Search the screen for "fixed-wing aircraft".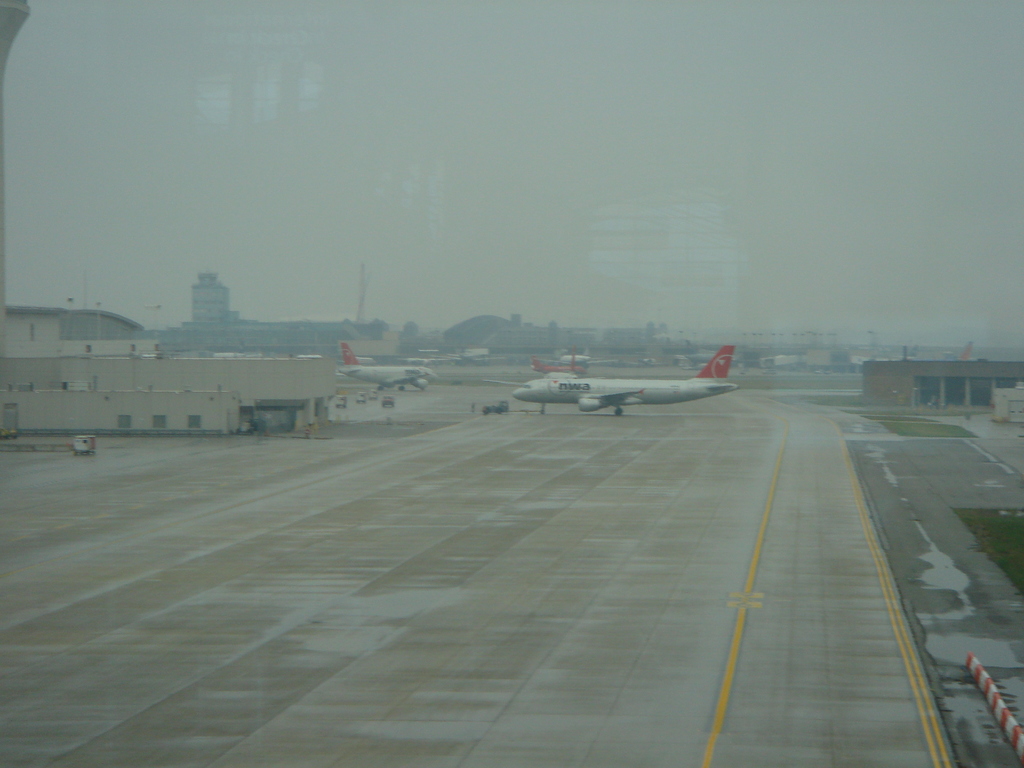
Found at [x1=335, y1=336, x2=439, y2=393].
